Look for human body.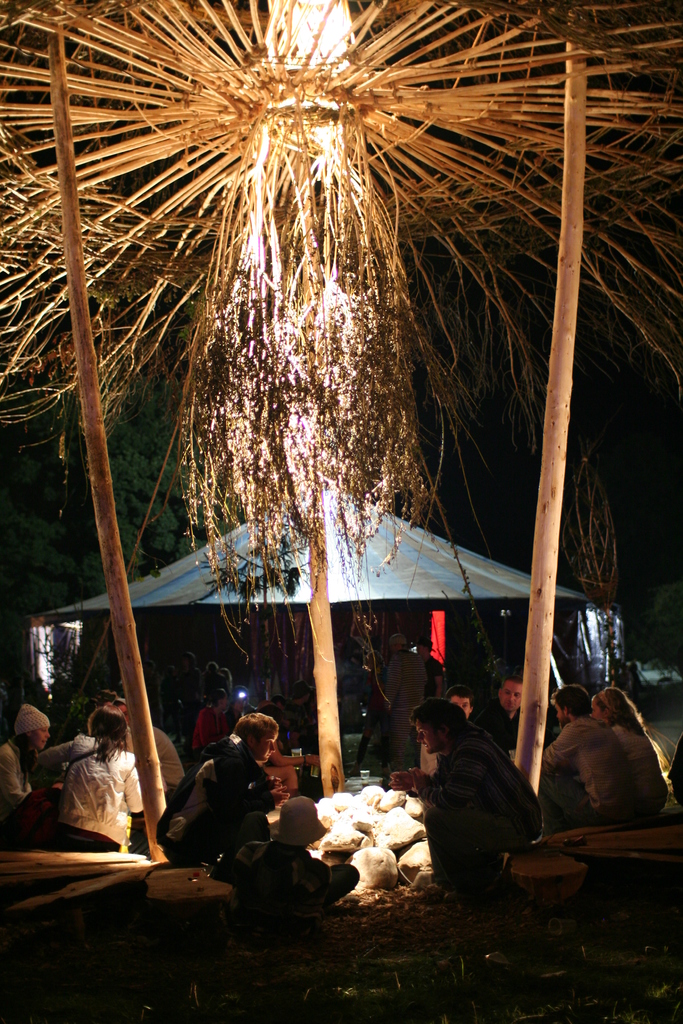
Found: [382, 633, 429, 765].
